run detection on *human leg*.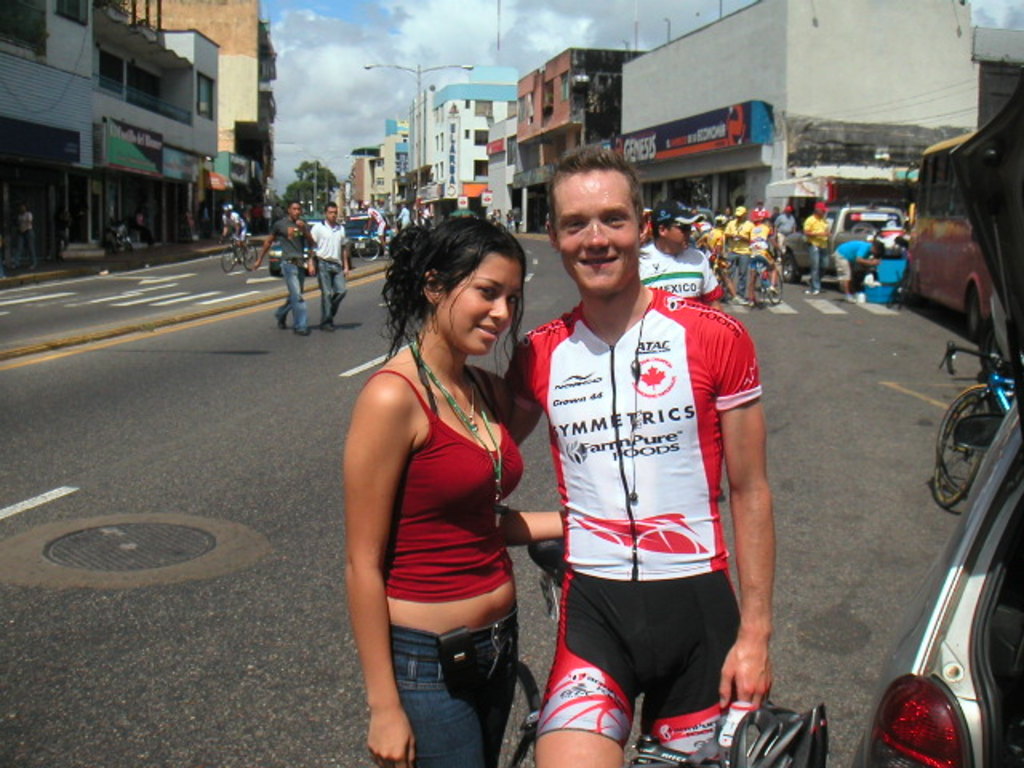
Result: {"x1": 811, "y1": 253, "x2": 832, "y2": 298}.
